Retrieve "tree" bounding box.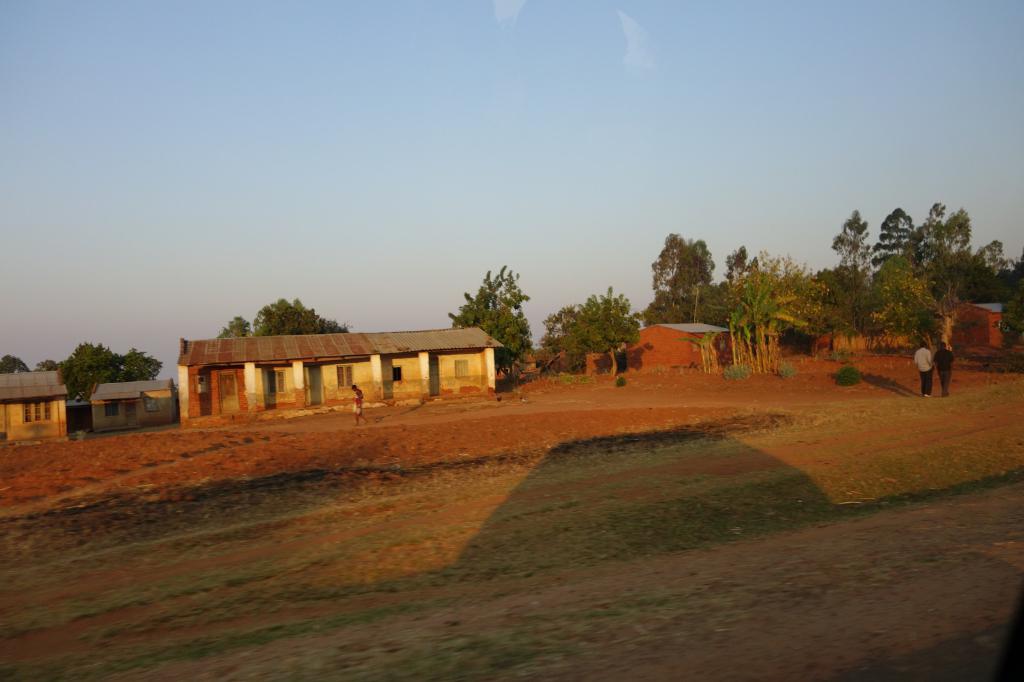
Bounding box: left=0, top=360, right=30, bottom=372.
